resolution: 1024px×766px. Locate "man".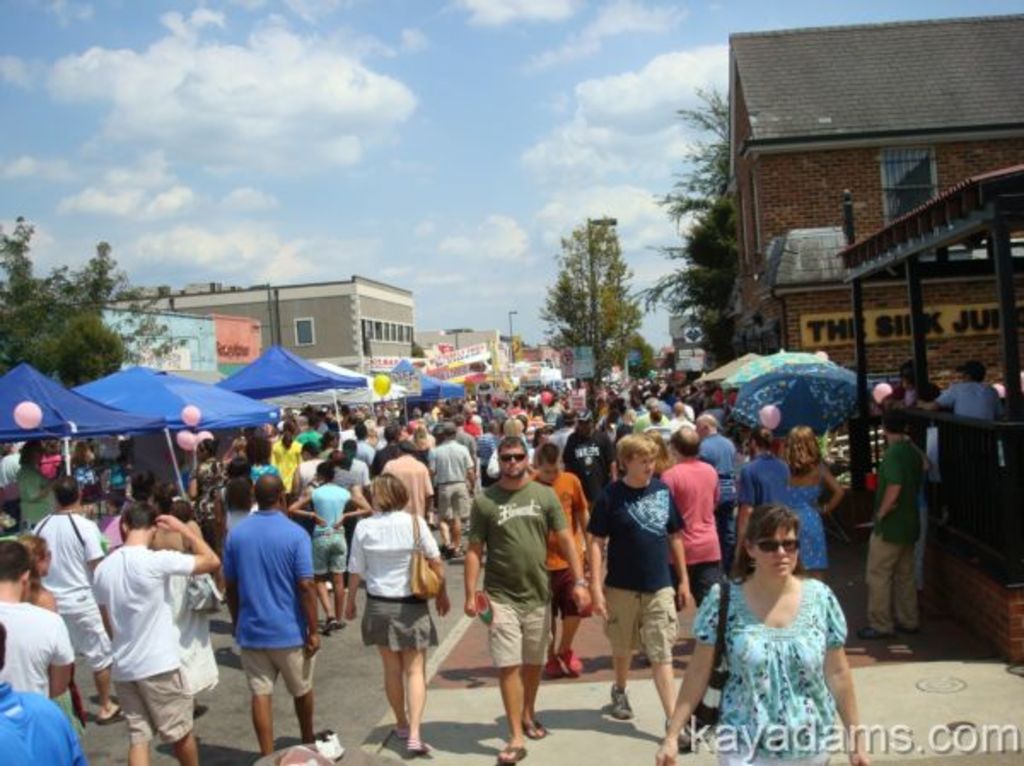
l=732, t=425, r=794, b=572.
